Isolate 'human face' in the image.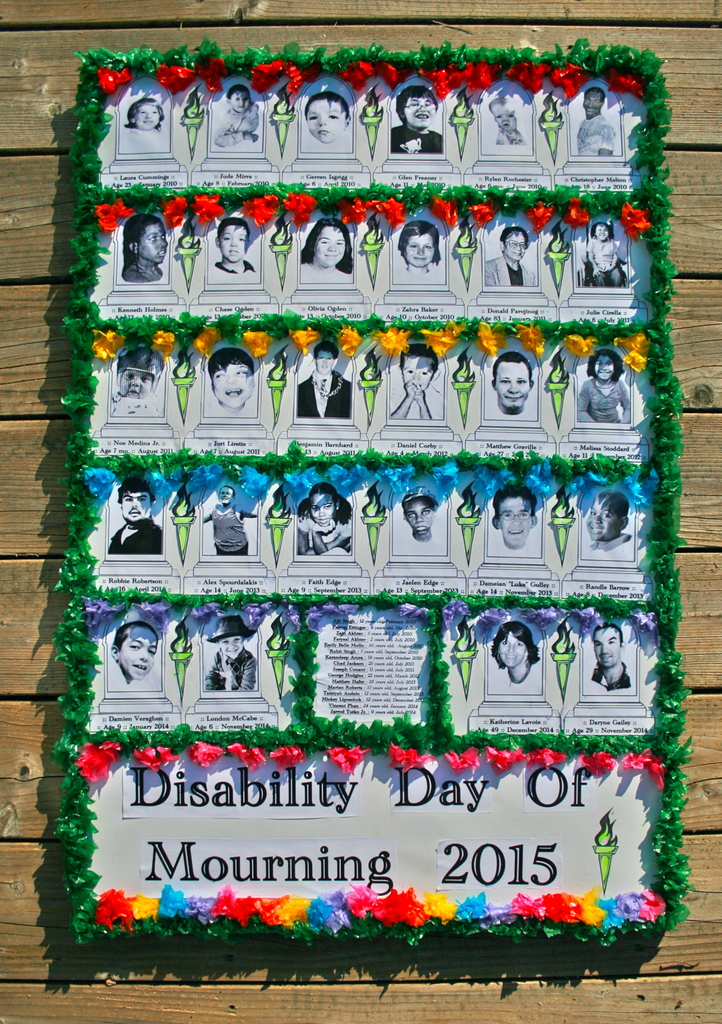
Isolated region: 120, 631, 155, 676.
